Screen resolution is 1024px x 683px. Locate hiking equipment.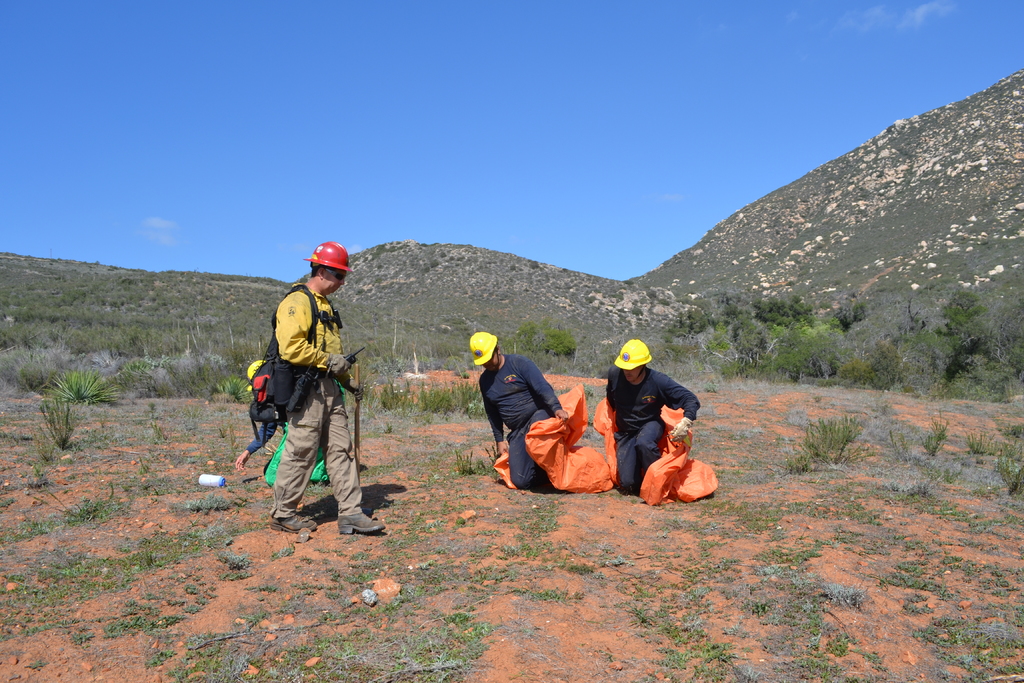
bbox=(342, 359, 362, 486).
